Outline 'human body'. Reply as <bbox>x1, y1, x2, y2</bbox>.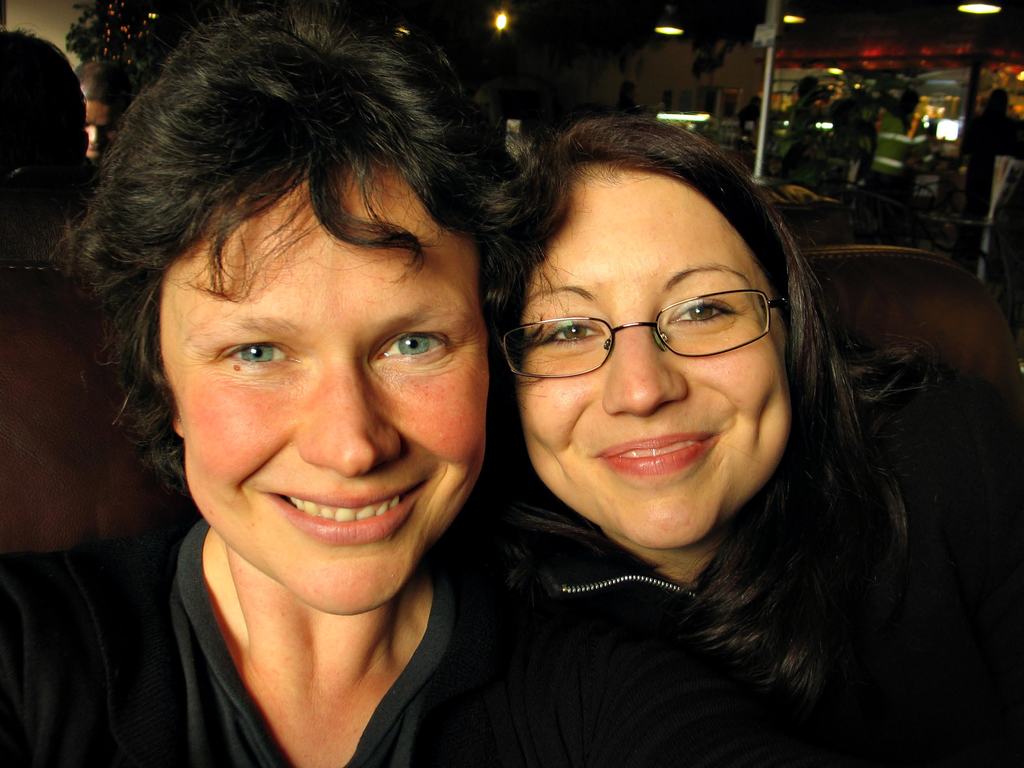
<bbox>573, 357, 1017, 767</bbox>.
